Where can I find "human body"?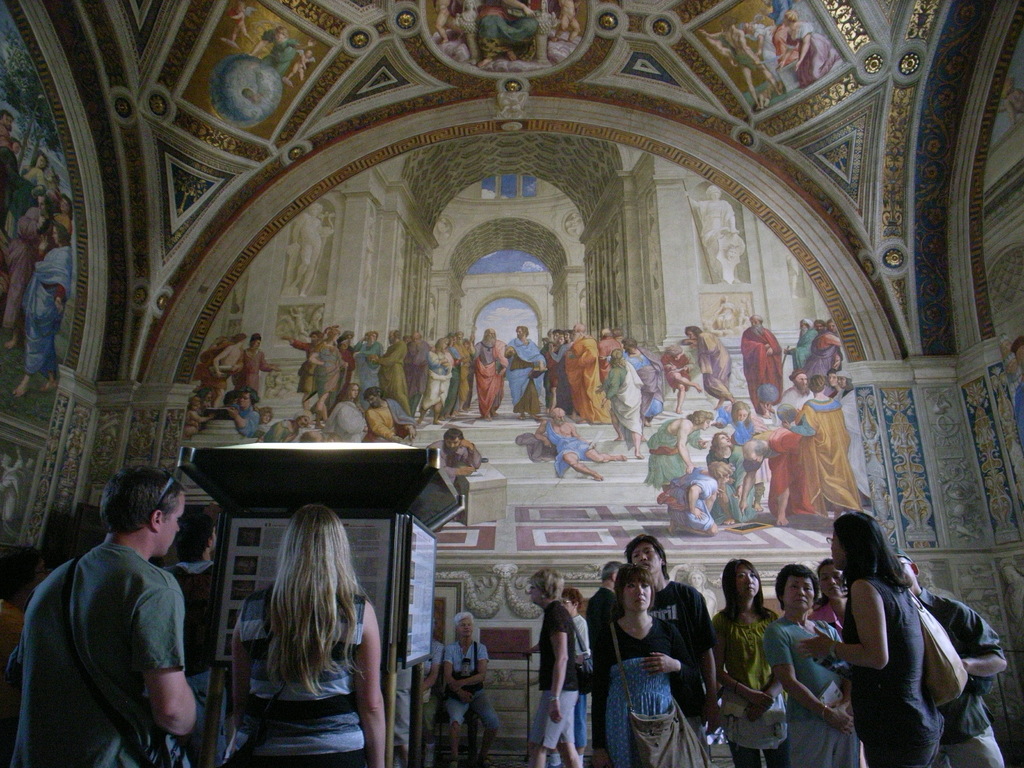
You can find it at pyautogui.locateOnScreen(448, 632, 500, 761).
